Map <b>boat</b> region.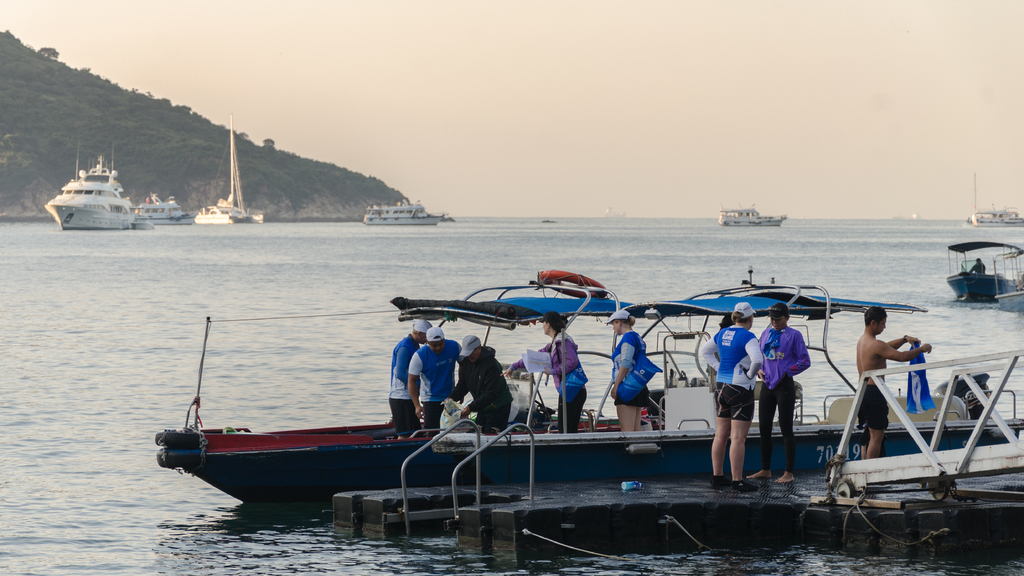
Mapped to pyautogui.locateOnScreen(44, 145, 150, 220).
